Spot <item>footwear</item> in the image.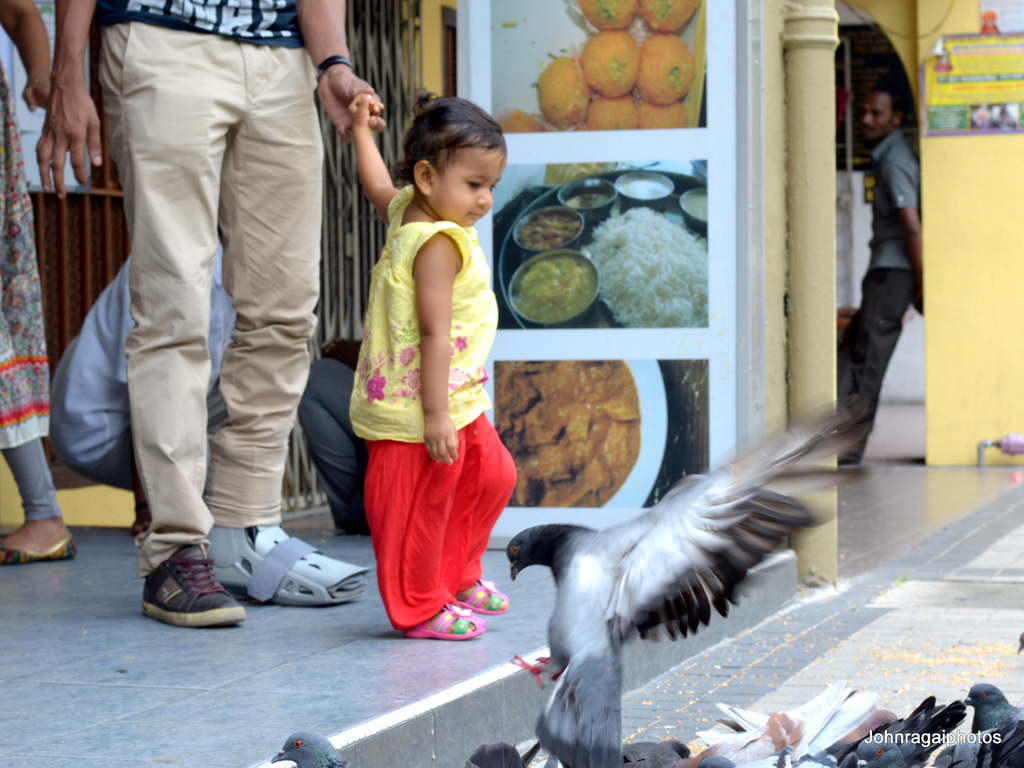
<item>footwear</item> found at box=[836, 453, 867, 475].
